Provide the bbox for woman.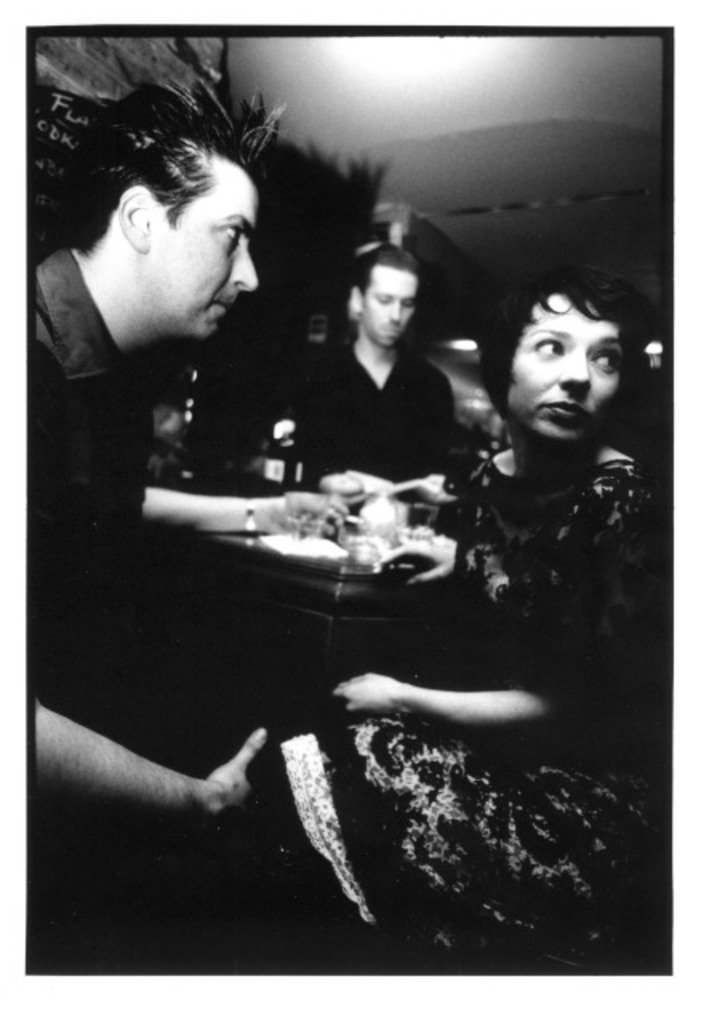
(312,150,659,941).
